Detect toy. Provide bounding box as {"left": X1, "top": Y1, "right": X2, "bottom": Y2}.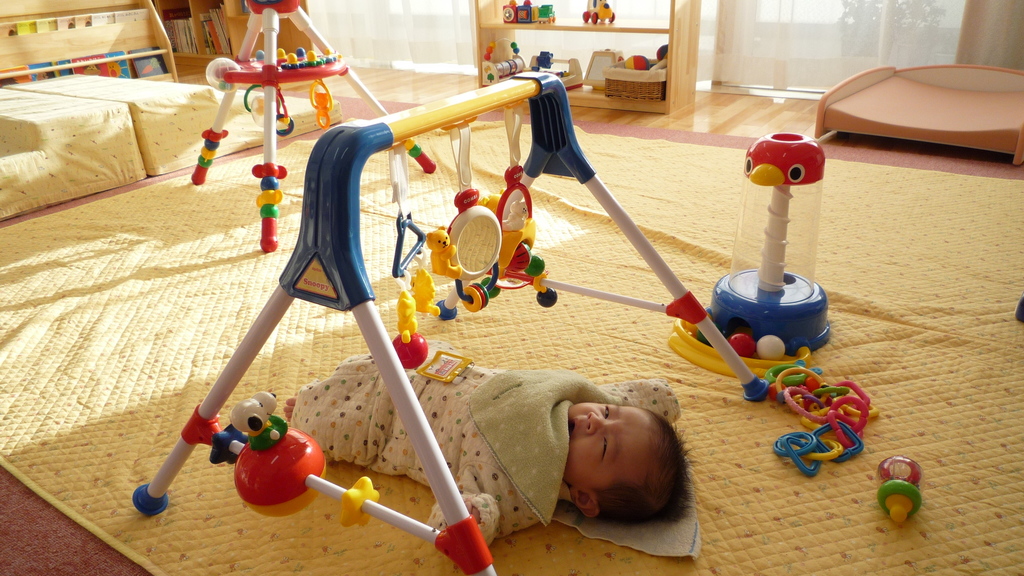
{"left": 877, "top": 457, "right": 925, "bottom": 525}.
